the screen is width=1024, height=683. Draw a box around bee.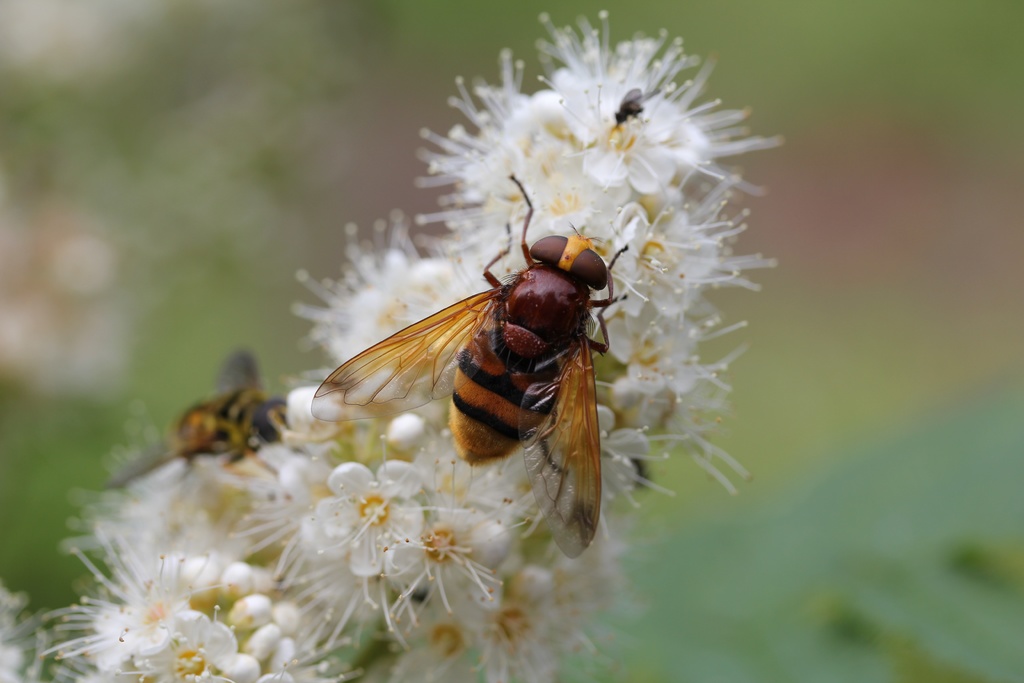
detection(303, 210, 656, 569).
